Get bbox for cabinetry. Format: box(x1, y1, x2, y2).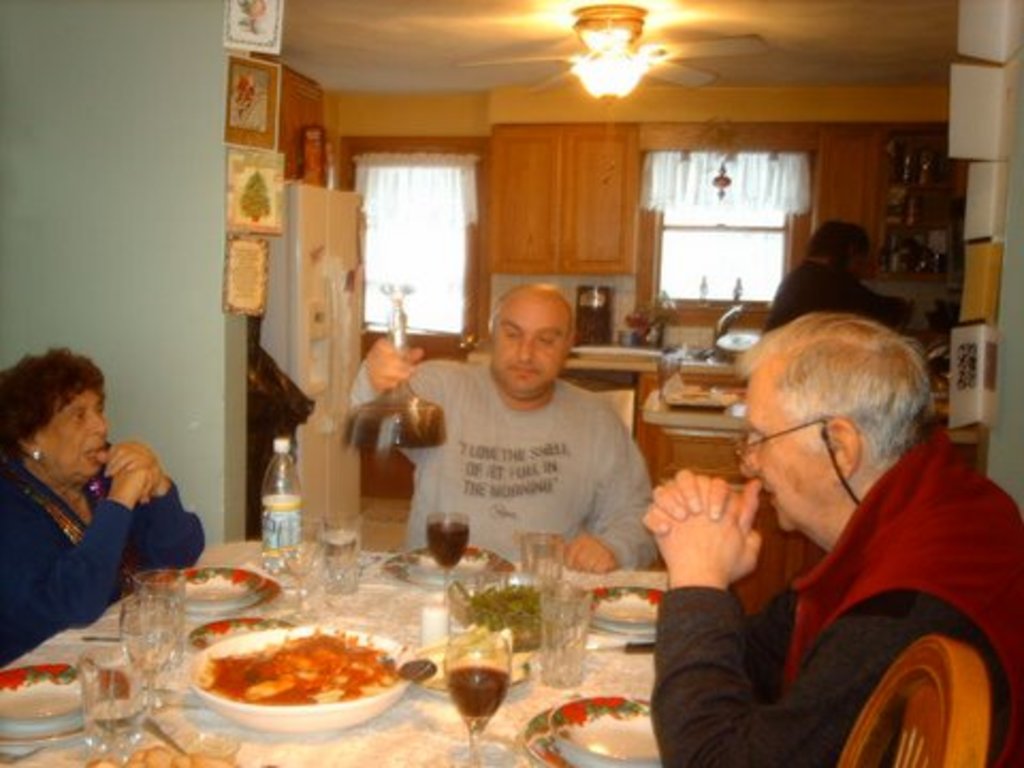
box(879, 119, 960, 284).
